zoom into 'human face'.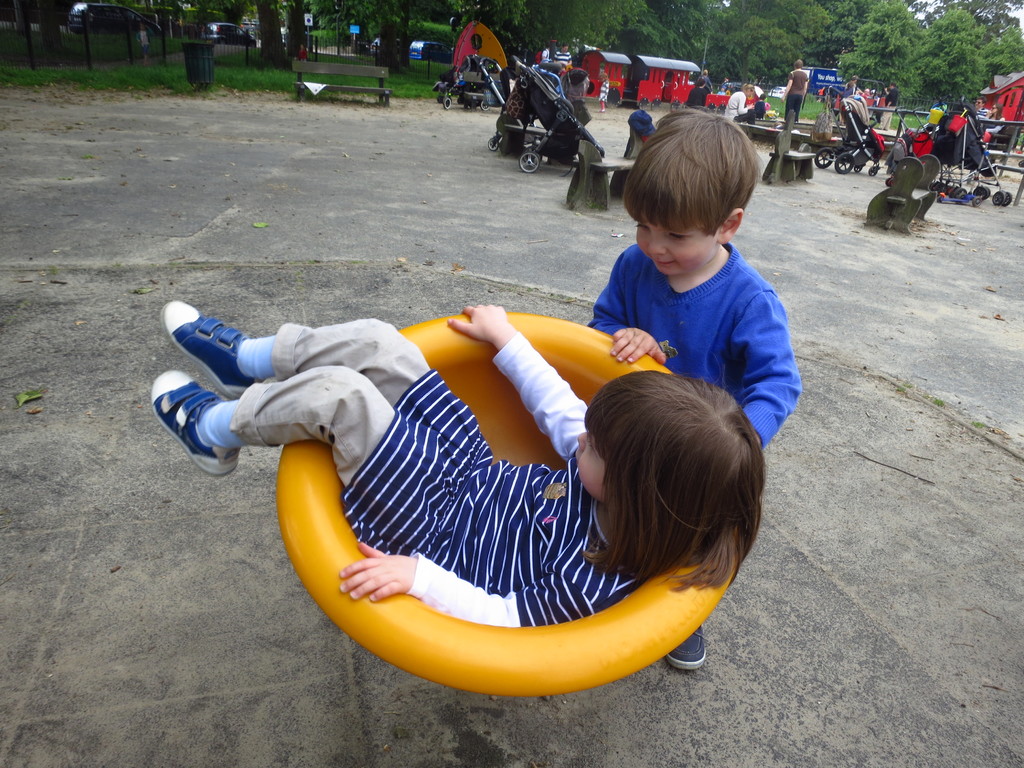
Zoom target: [left=636, top=218, right=716, bottom=273].
